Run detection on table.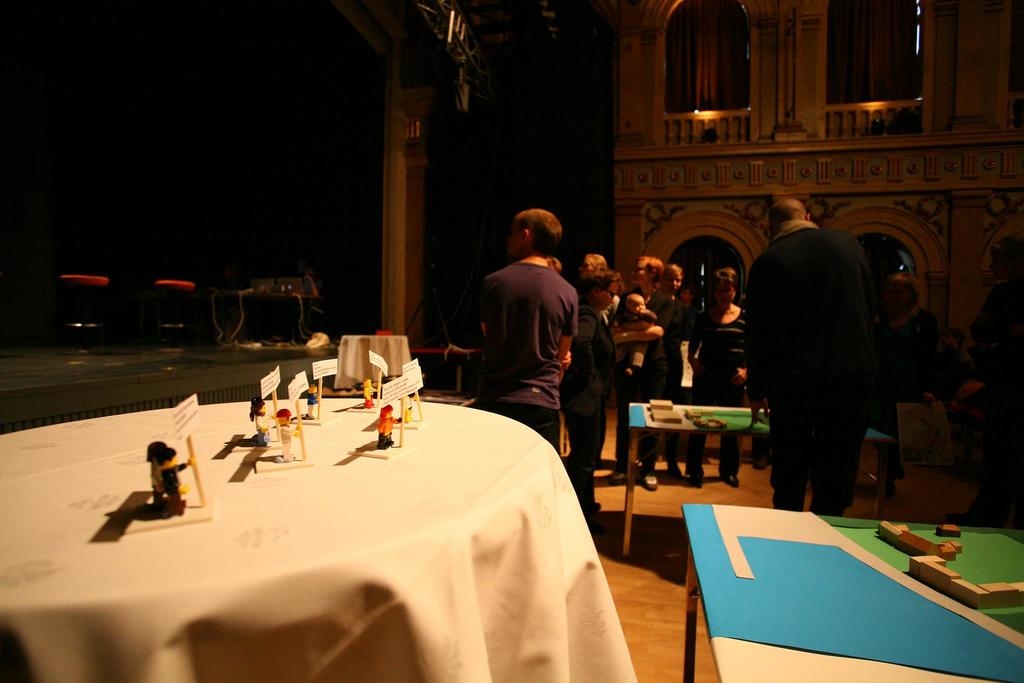
Result: (left=680, top=504, right=1023, bottom=682).
